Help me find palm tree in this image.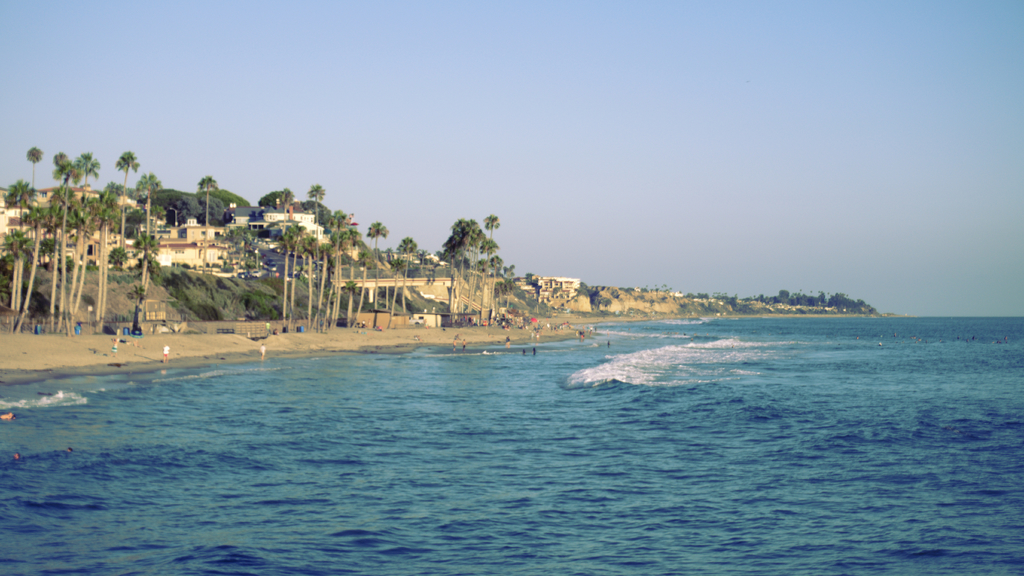
Found it: bbox(358, 216, 387, 279).
